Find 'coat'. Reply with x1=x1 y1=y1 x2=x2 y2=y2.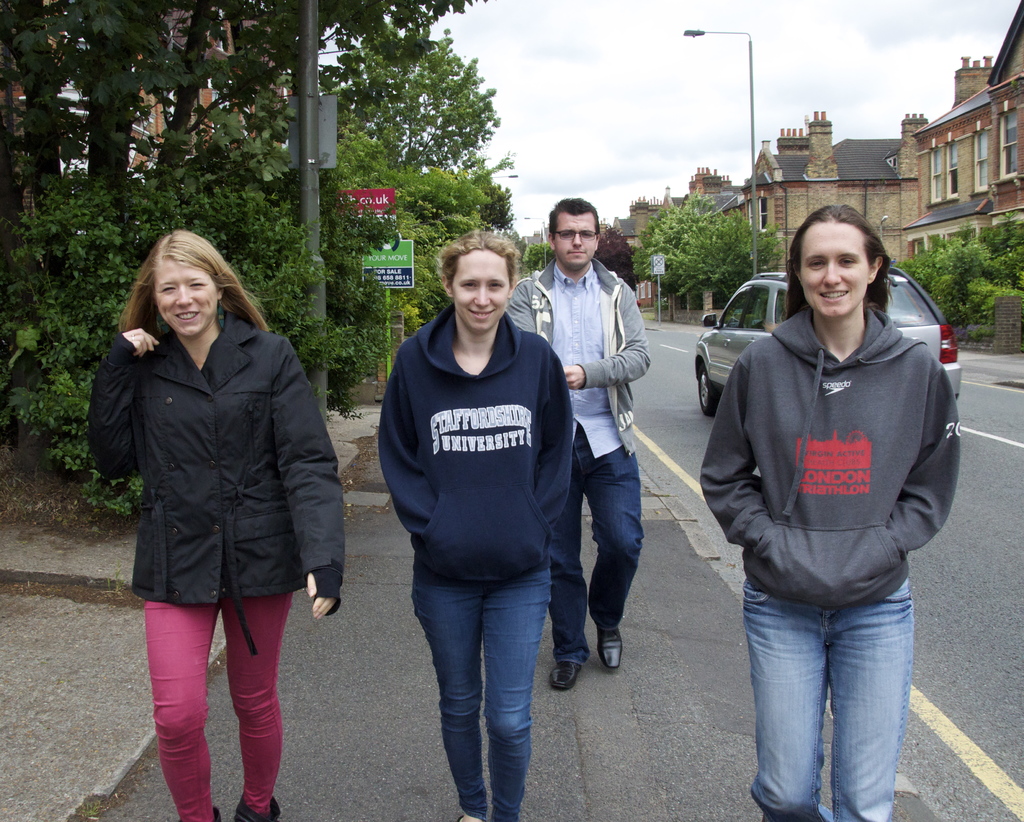
x1=104 y1=276 x2=324 y2=637.
